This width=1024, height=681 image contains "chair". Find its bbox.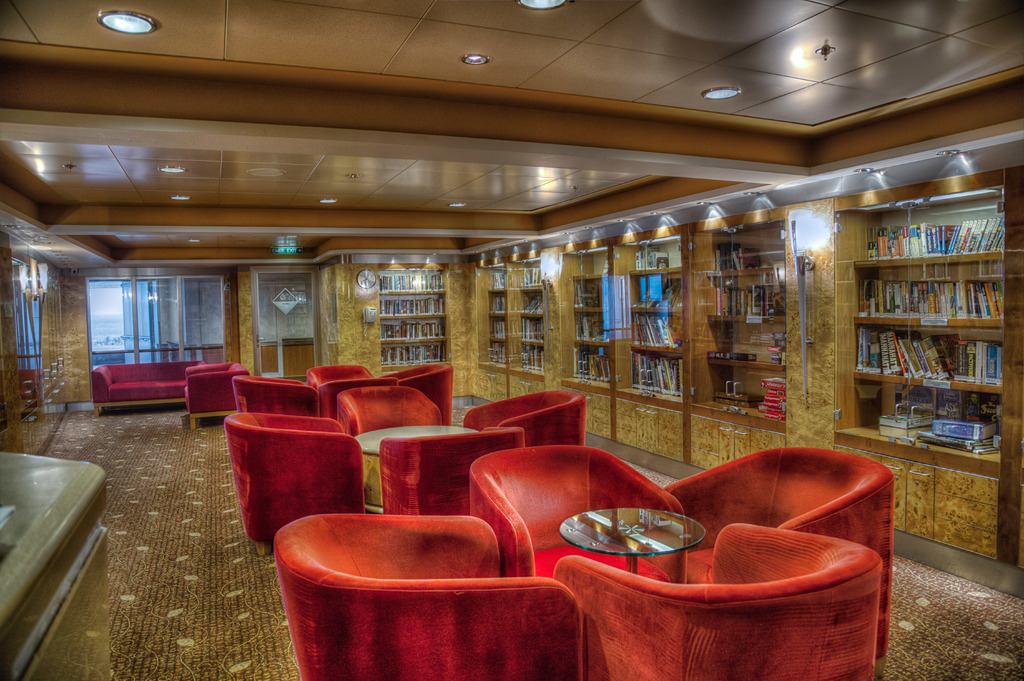
BBox(463, 389, 586, 445).
